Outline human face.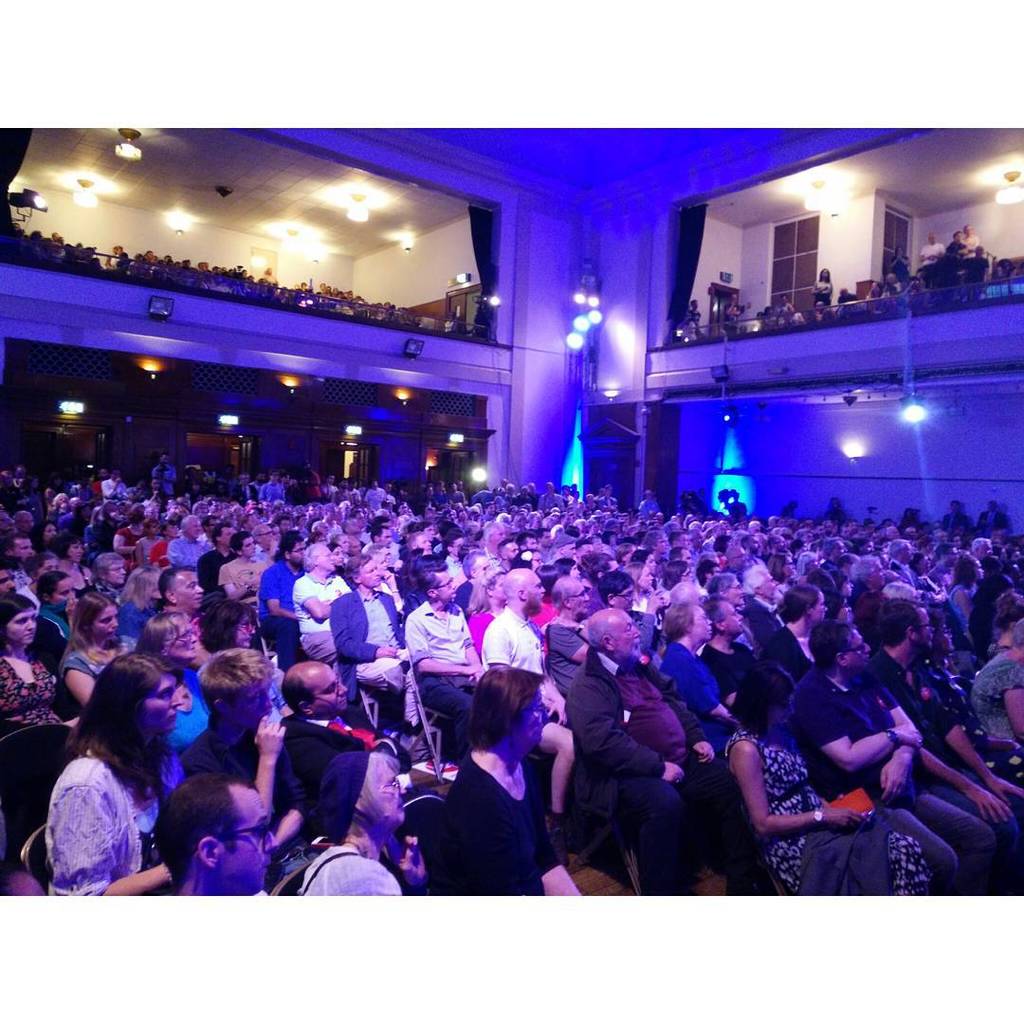
Outline: 182/572/209/603.
